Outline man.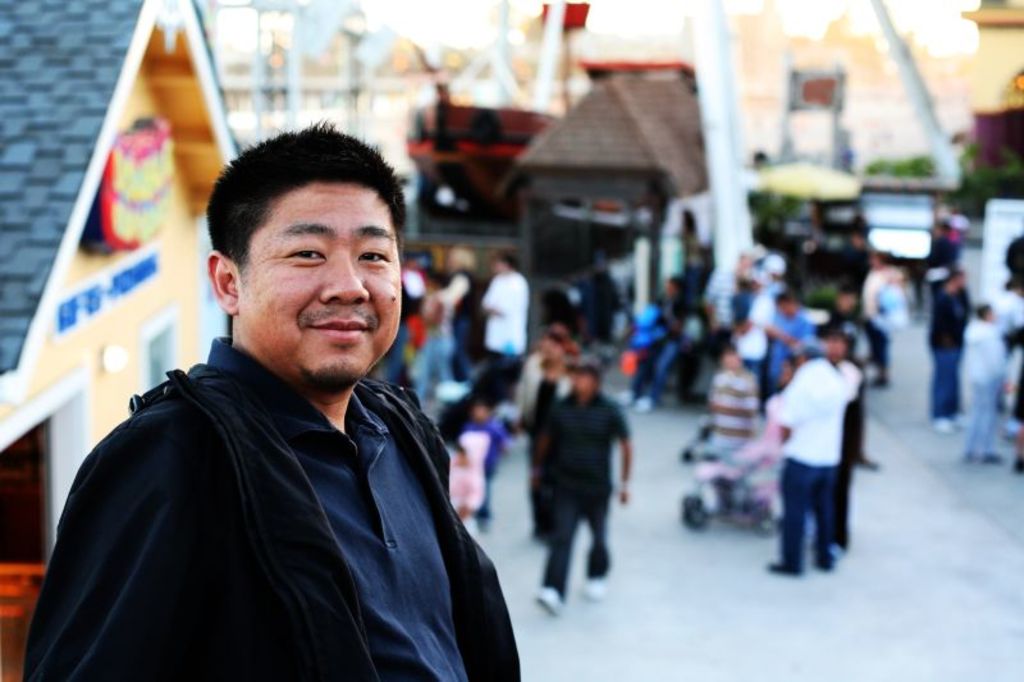
Outline: bbox=[768, 339, 852, 581].
